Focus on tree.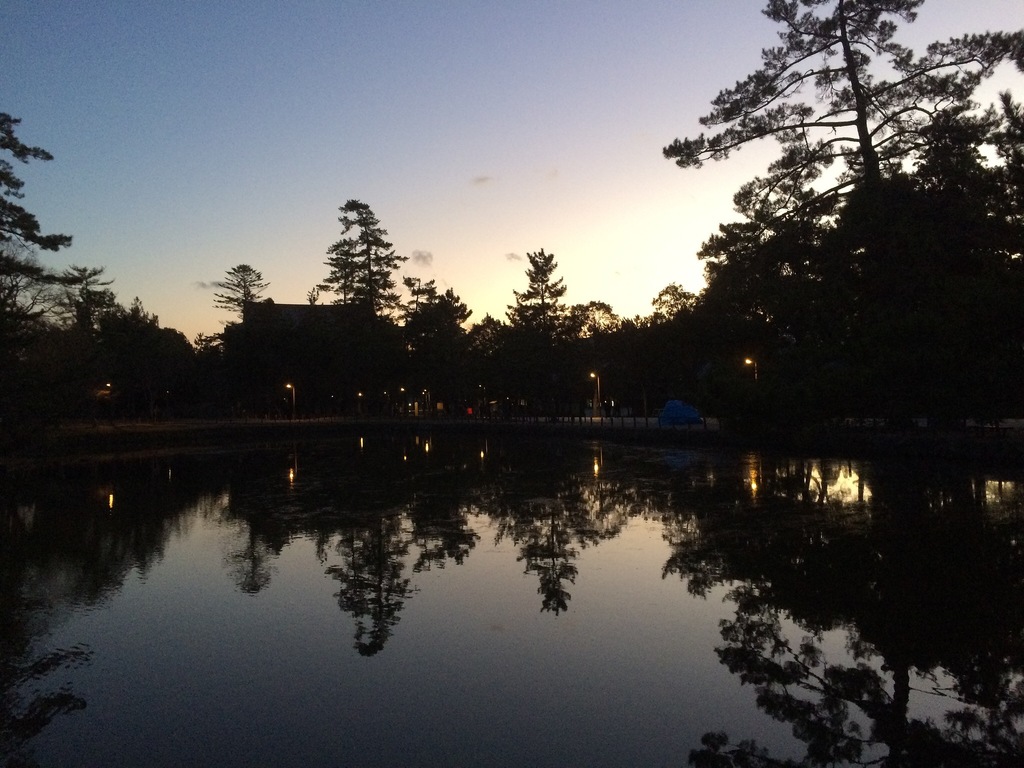
Focused at 307/193/396/322.
